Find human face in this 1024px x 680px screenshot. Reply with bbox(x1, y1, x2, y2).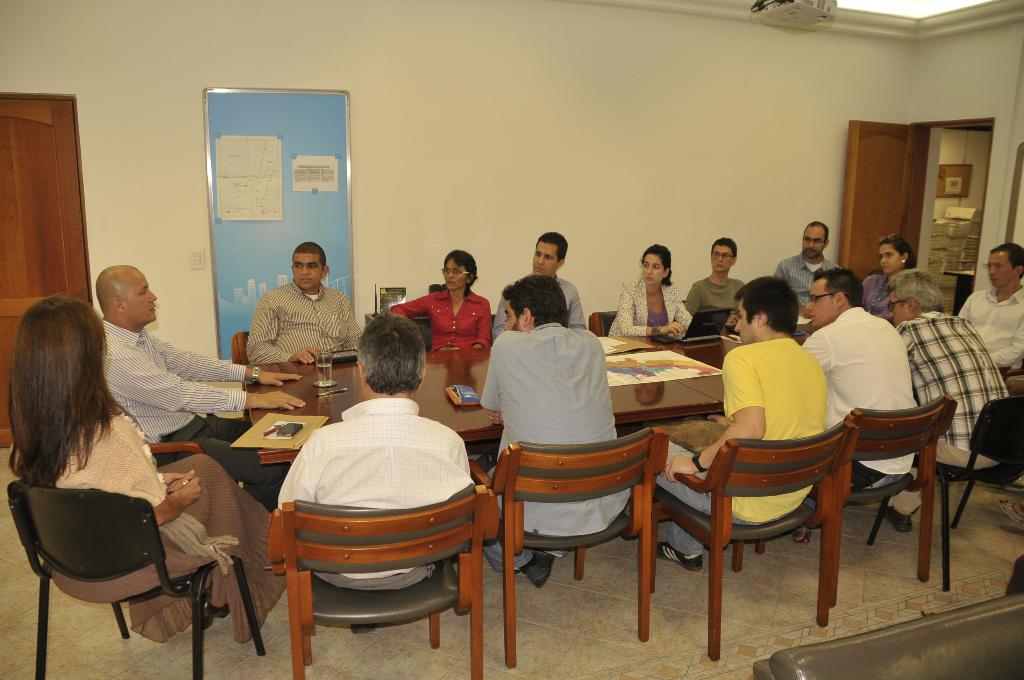
bbox(879, 241, 900, 273).
